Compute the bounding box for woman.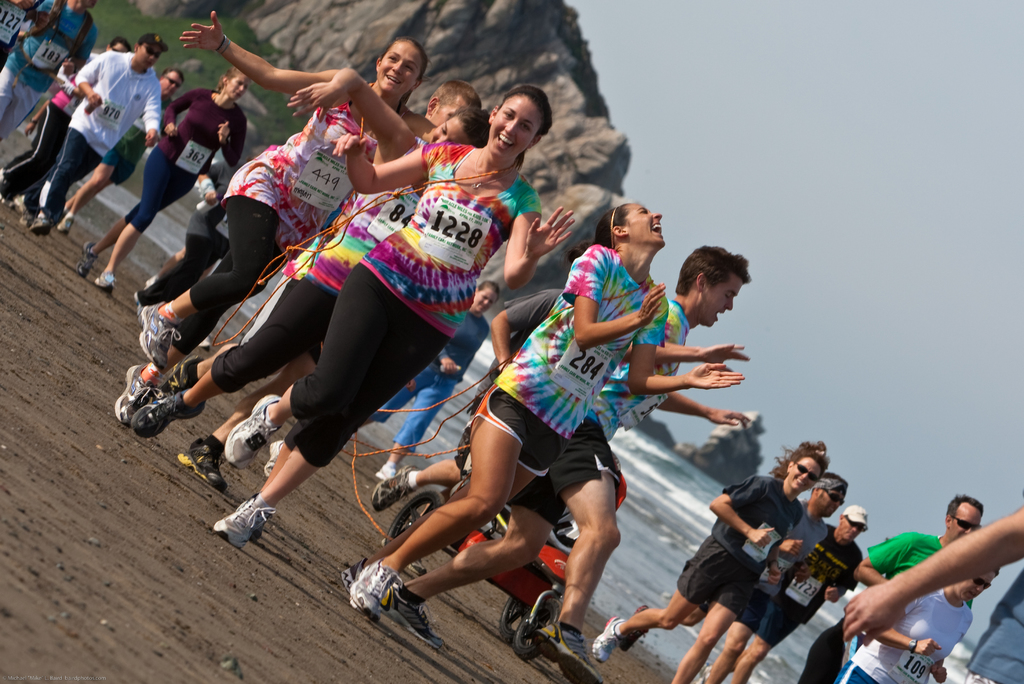
122/37/438/425.
